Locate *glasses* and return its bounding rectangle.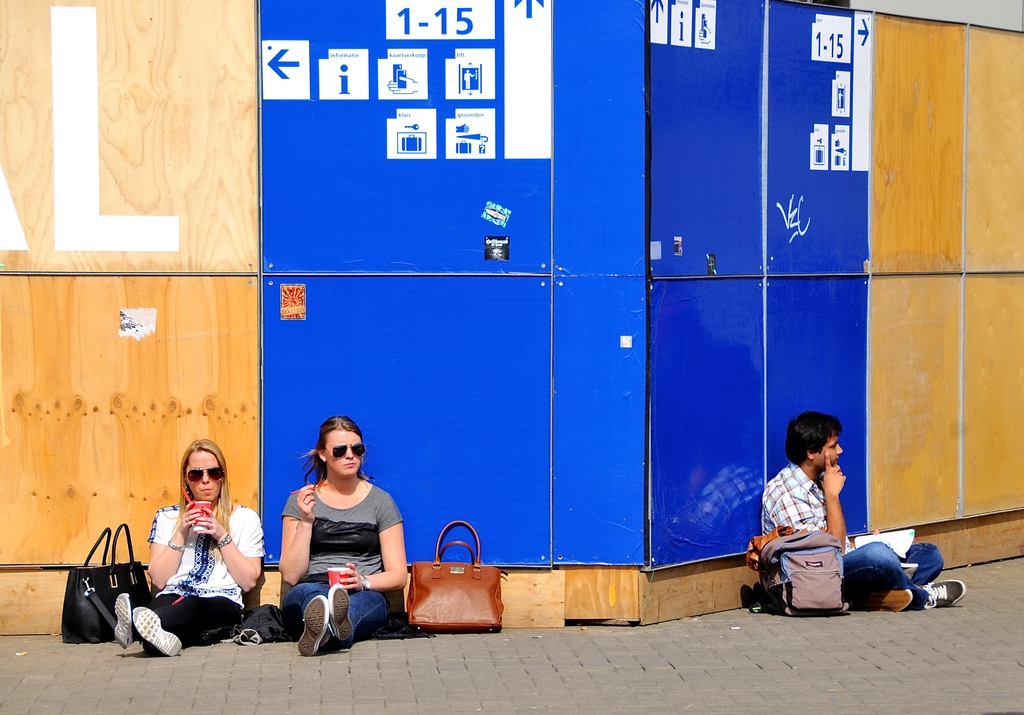
pyautogui.locateOnScreen(188, 463, 241, 486).
